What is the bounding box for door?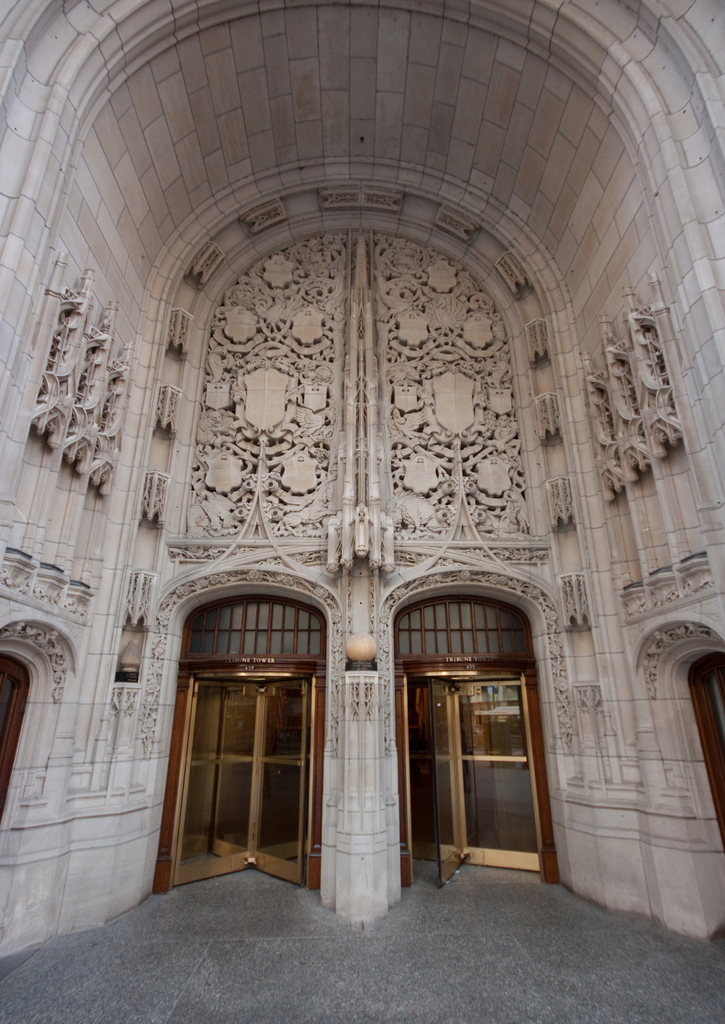
select_region(172, 625, 334, 898).
